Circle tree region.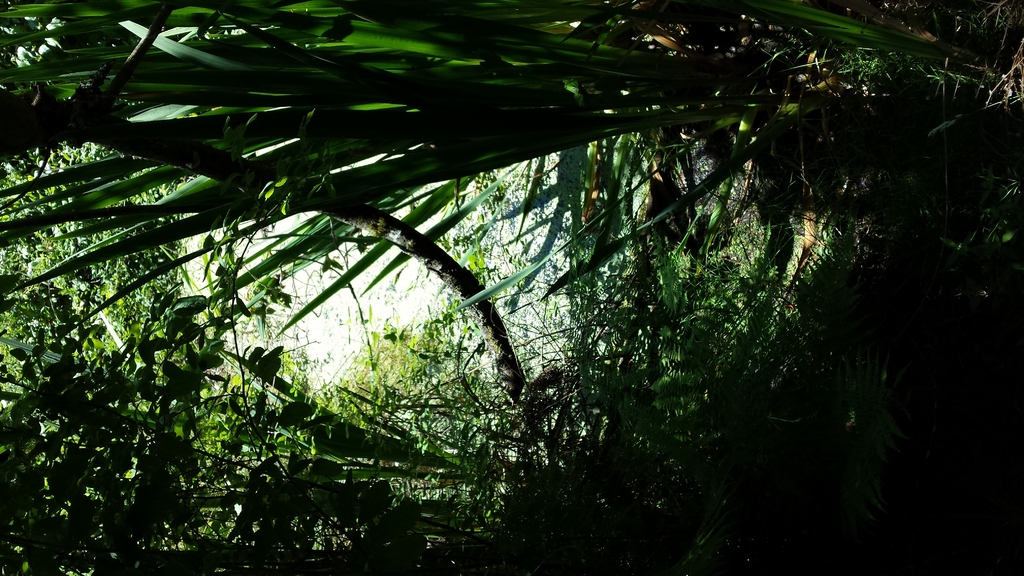
Region: <box>121,0,970,554</box>.
